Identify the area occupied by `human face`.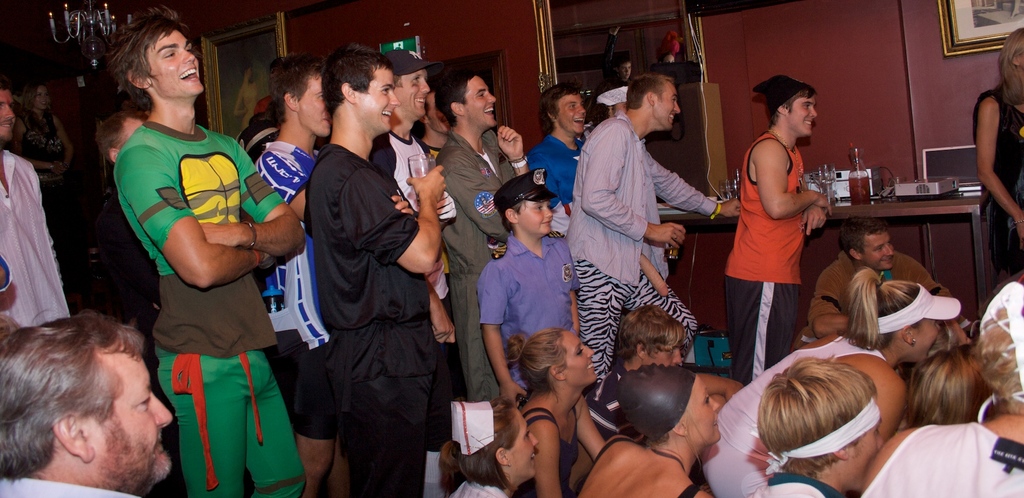
Area: (682, 372, 721, 451).
